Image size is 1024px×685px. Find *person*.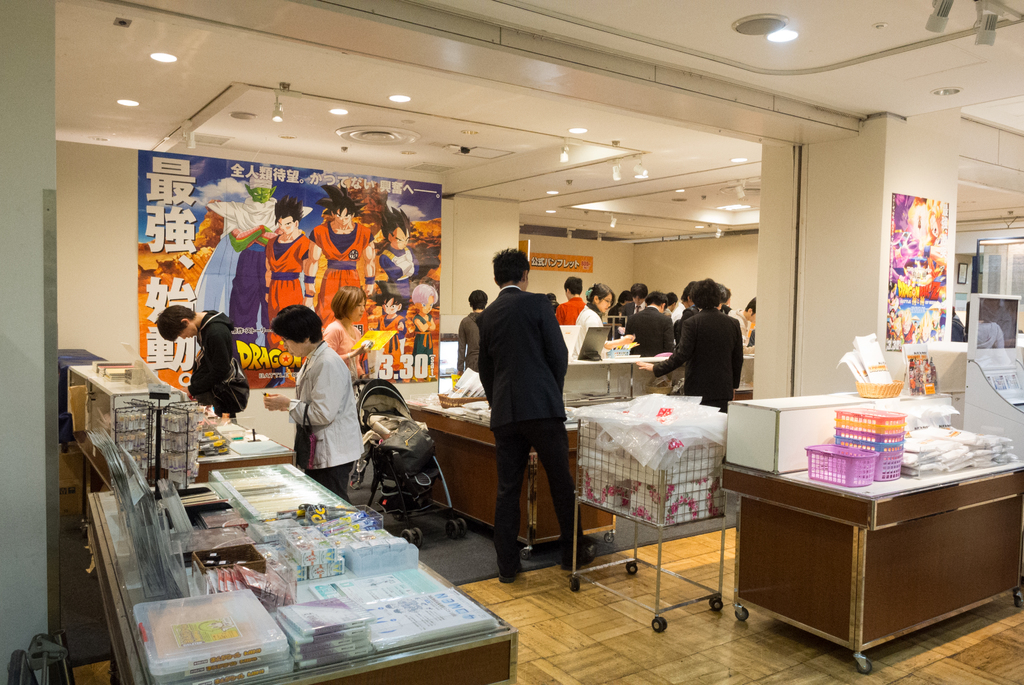
locate(155, 306, 251, 424).
